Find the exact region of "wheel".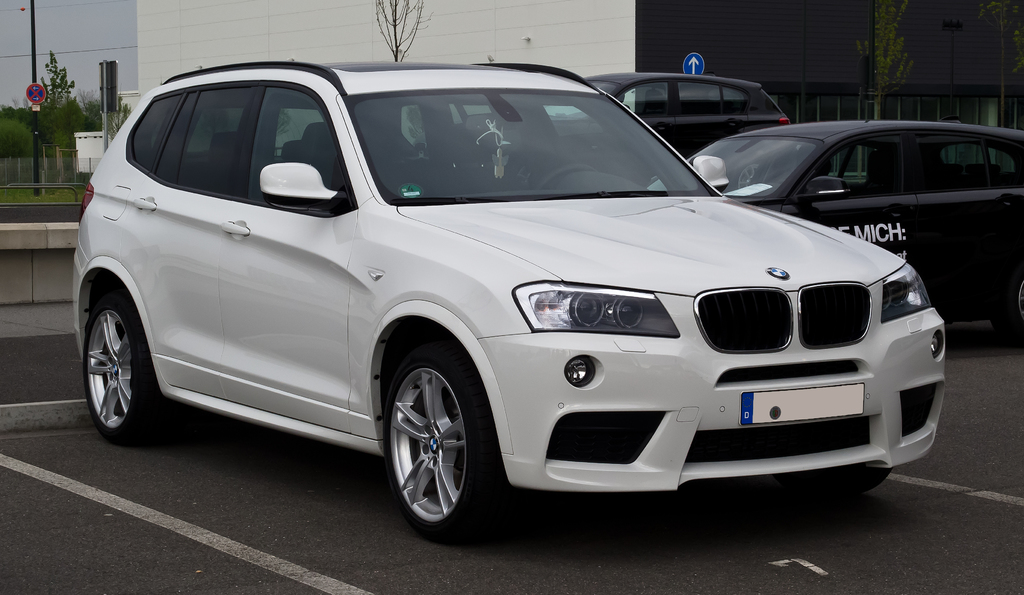
Exact region: {"x1": 990, "y1": 272, "x2": 1023, "y2": 339}.
